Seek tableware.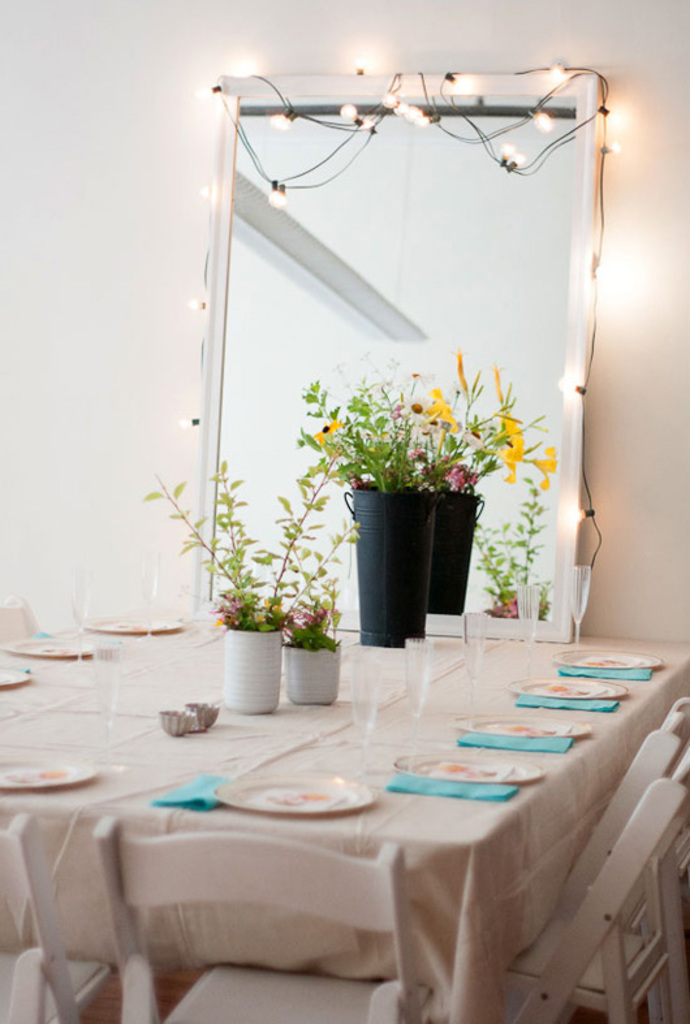
[0, 636, 113, 657].
